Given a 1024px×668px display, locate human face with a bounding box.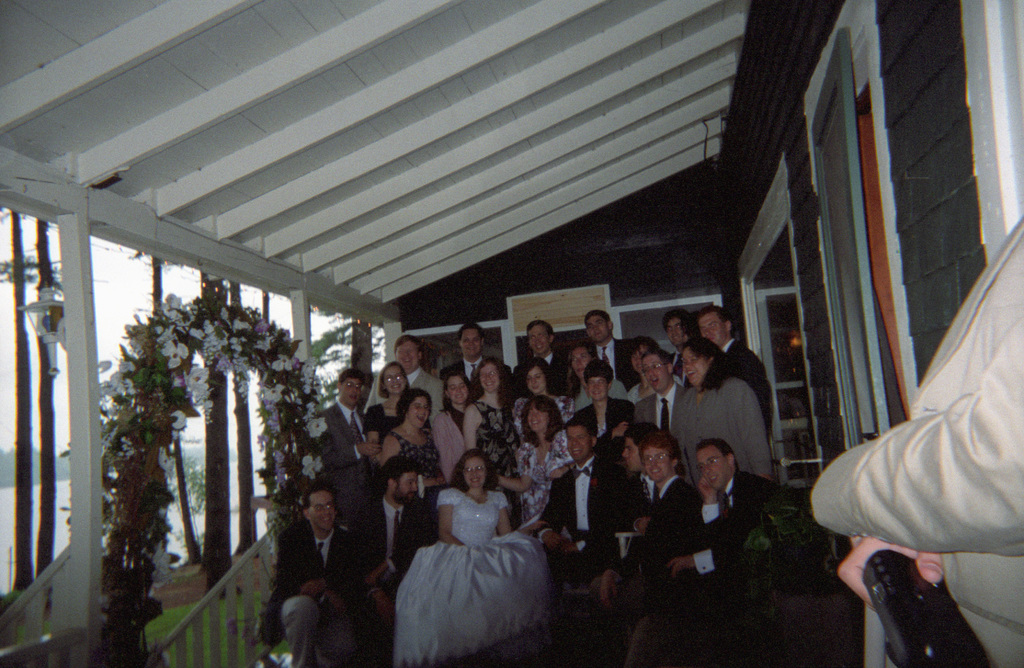
Located: select_region(410, 394, 435, 427).
